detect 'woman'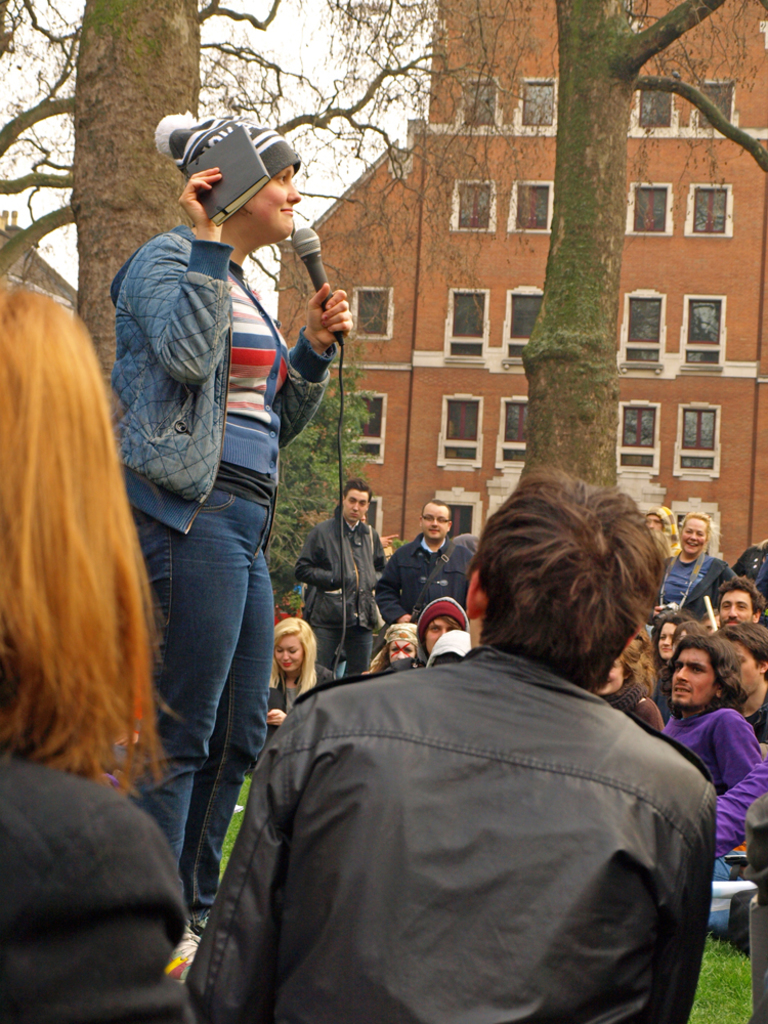
l=241, t=613, r=364, b=774
